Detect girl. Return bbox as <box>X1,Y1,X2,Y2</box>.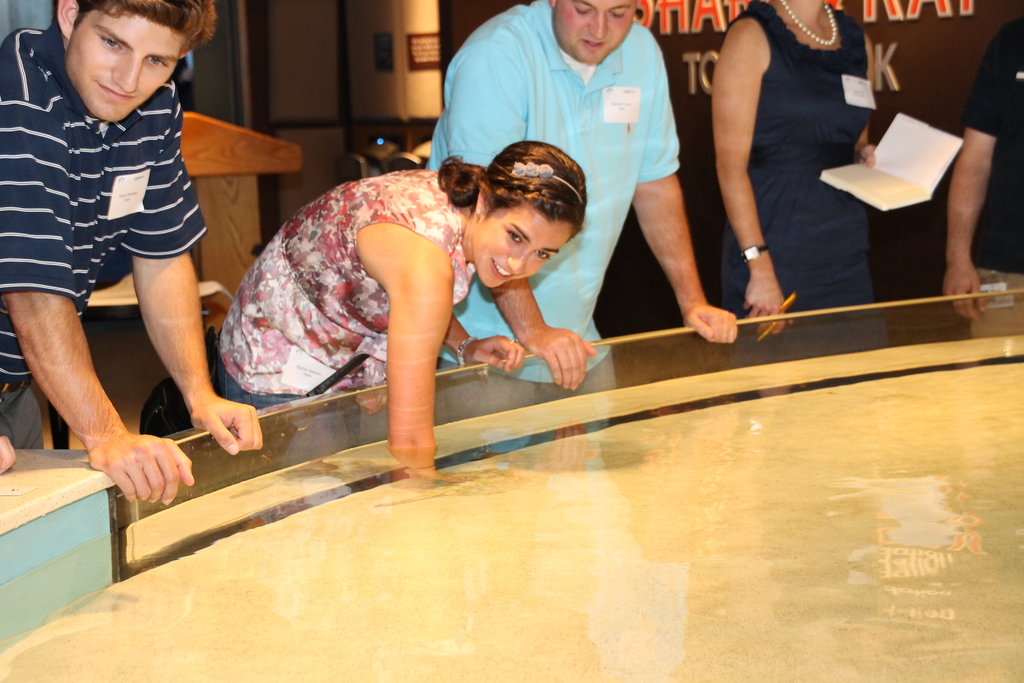
<box>710,0,922,342</box>.
